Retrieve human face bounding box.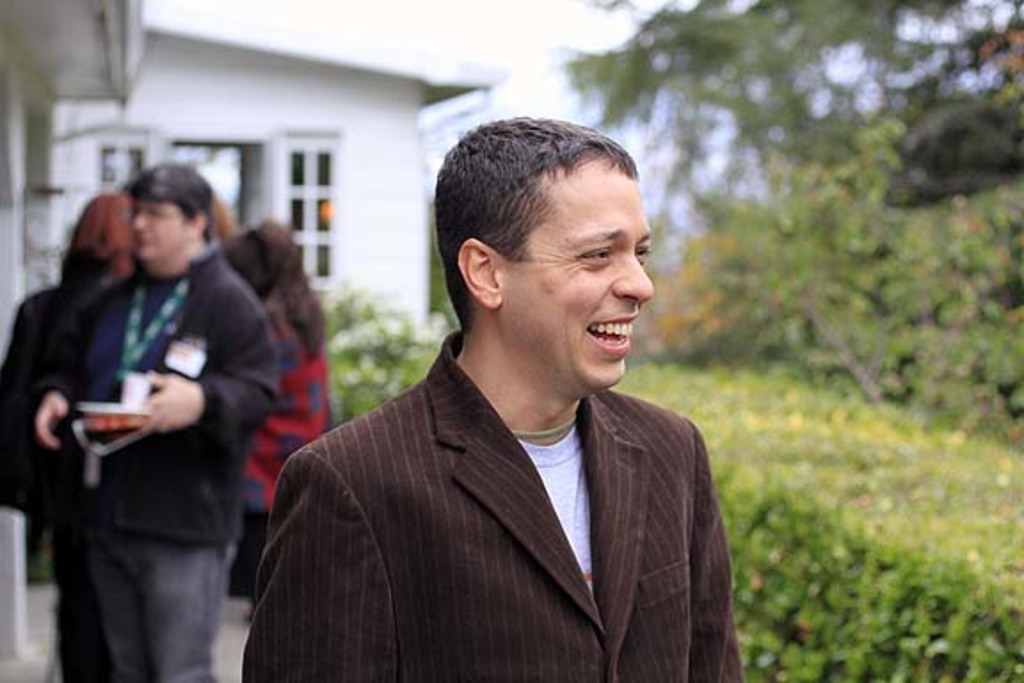
Bounding box: 137 196 197 274.
